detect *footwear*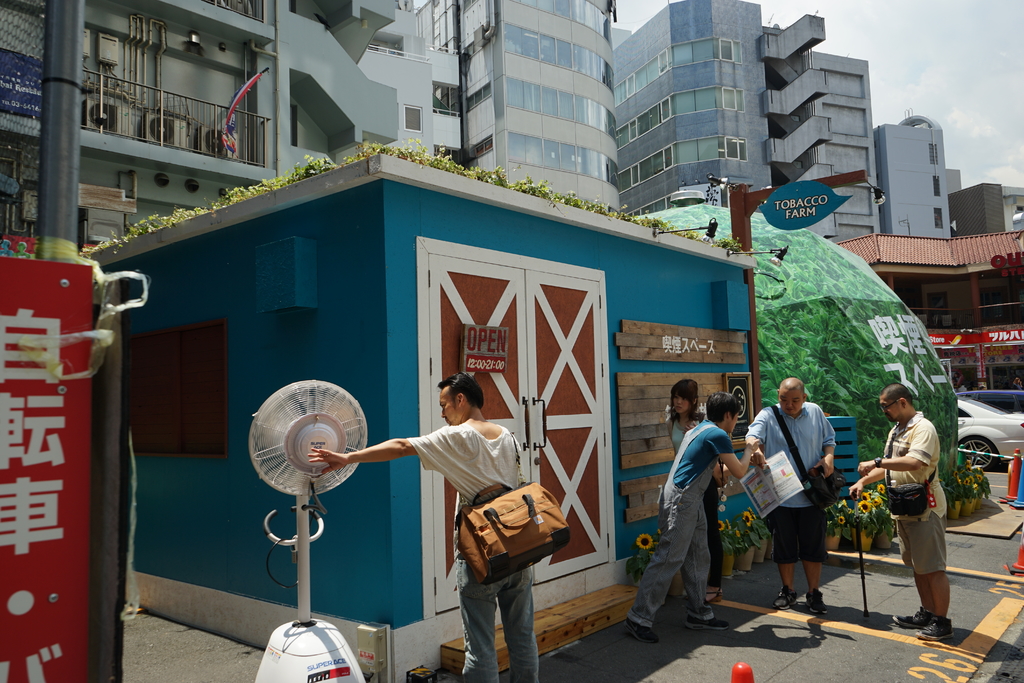
683 618 727 634
